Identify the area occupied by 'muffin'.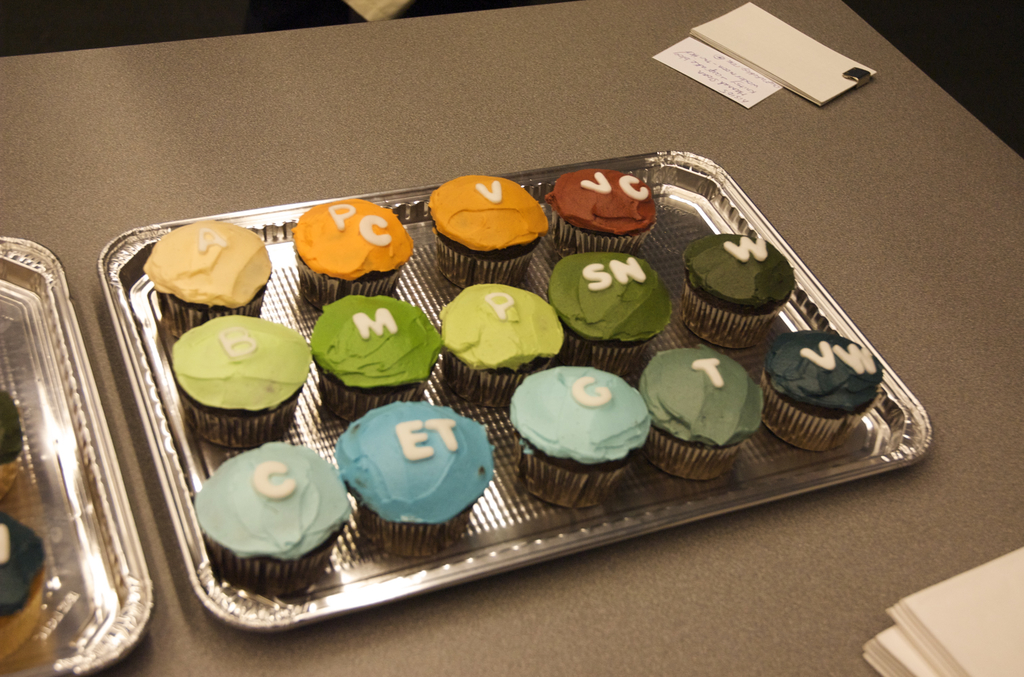
Area: box=[758, 331, 881, 452].
